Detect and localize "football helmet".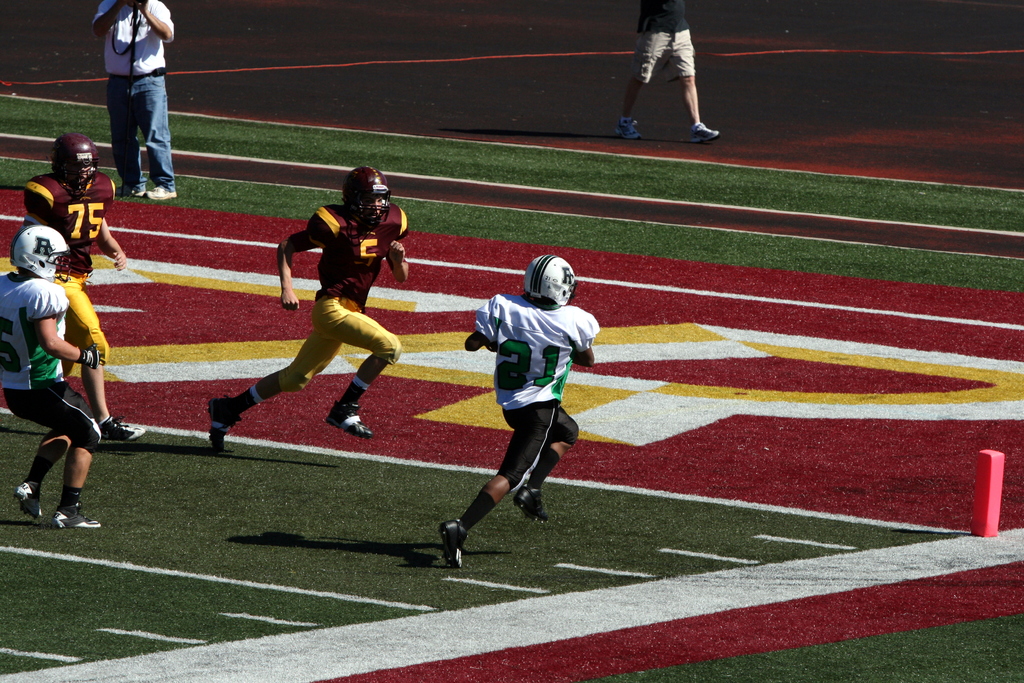
Localized at [x1=47, y1=131, x2=102, y2=202].
